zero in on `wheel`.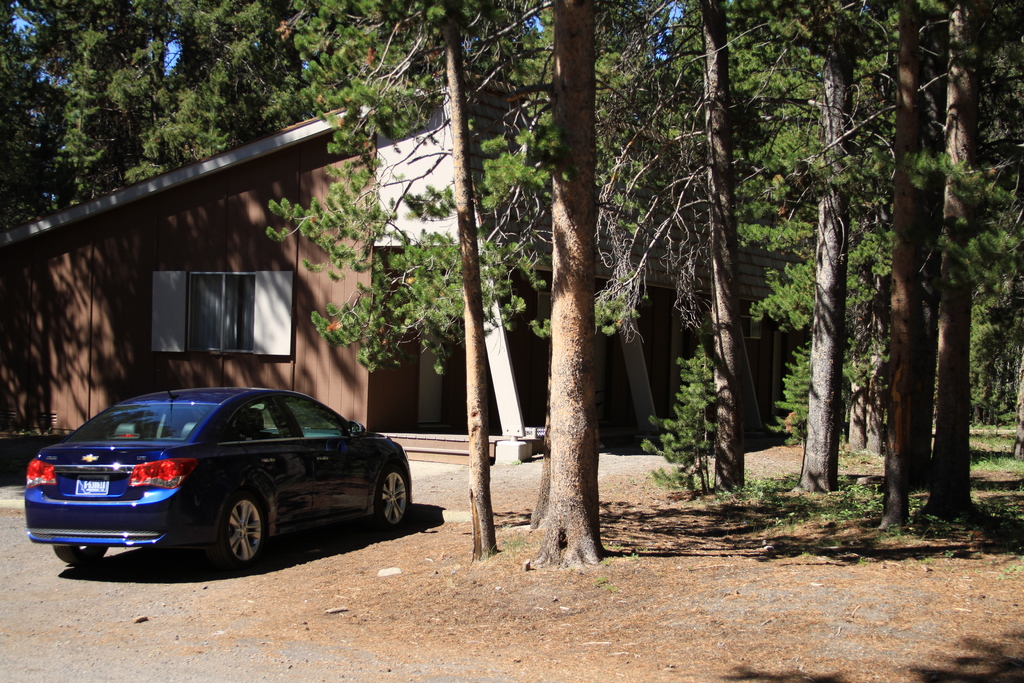
Zeroed in: Rect(51, 547, 109, 569).
